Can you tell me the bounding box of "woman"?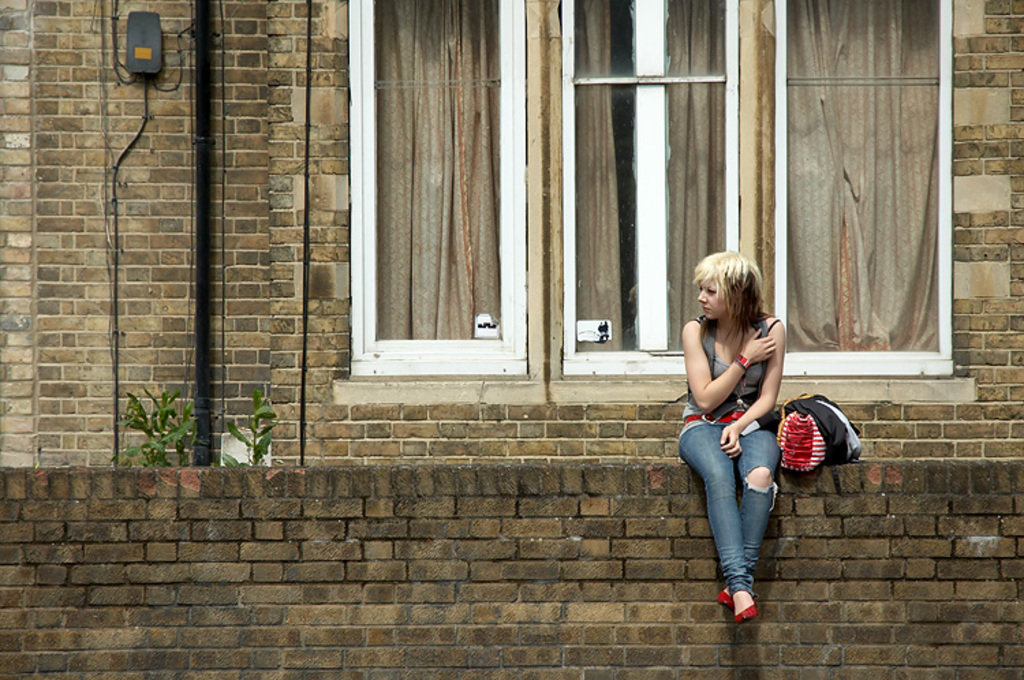
[679,233,822,628].
